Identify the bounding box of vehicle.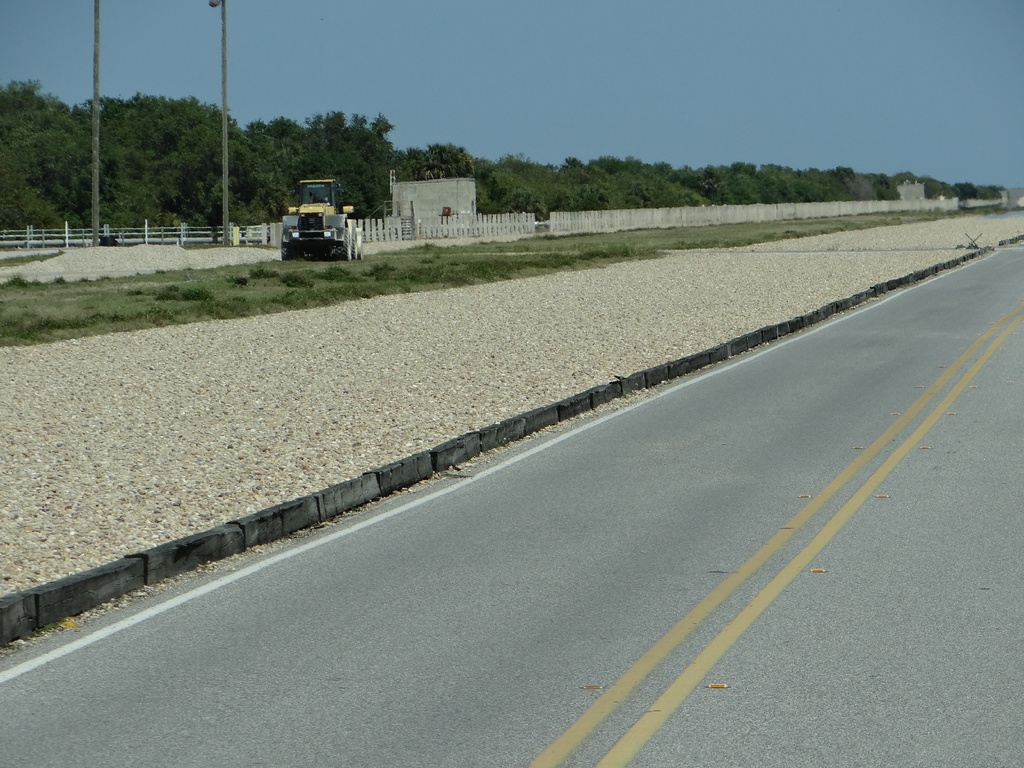
(265,195,358,265).
